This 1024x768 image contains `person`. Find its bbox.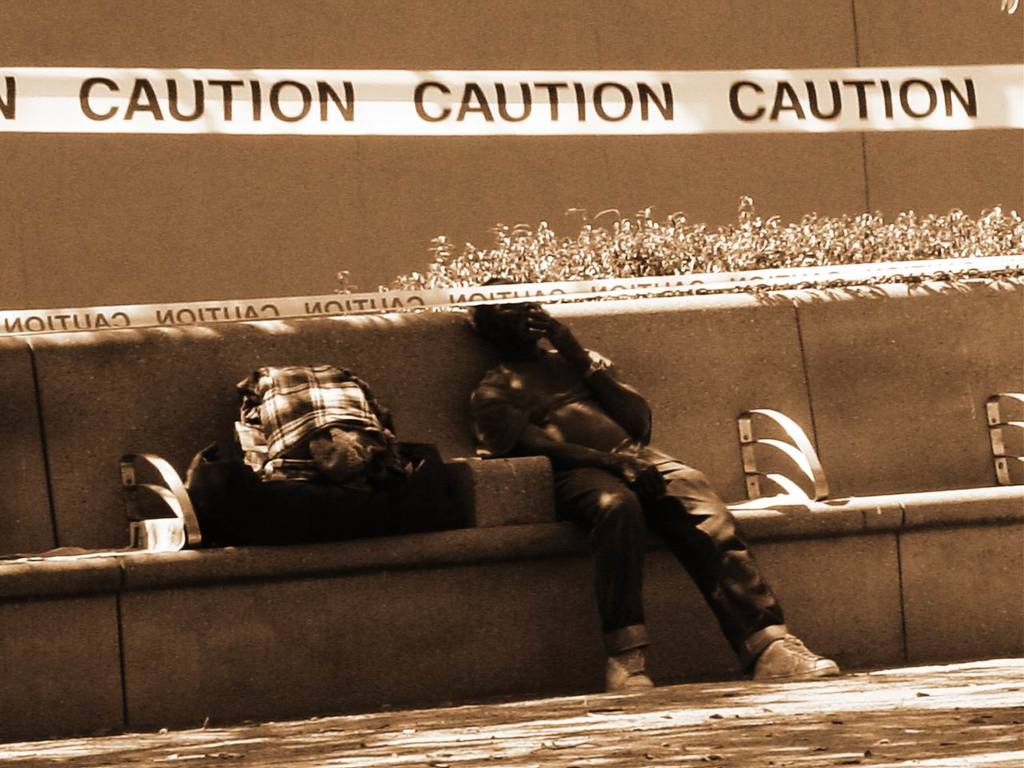
{"left": 467, "top": 278, "right": 838, "bottom": 691}.
